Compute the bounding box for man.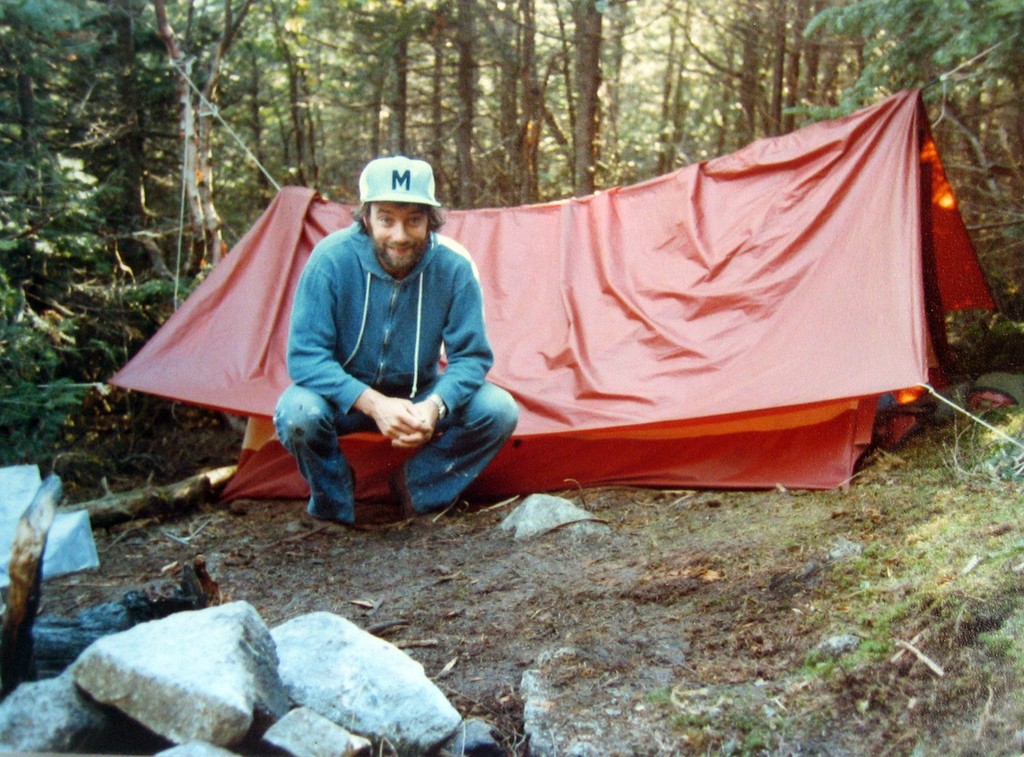
240/172/513/539.
